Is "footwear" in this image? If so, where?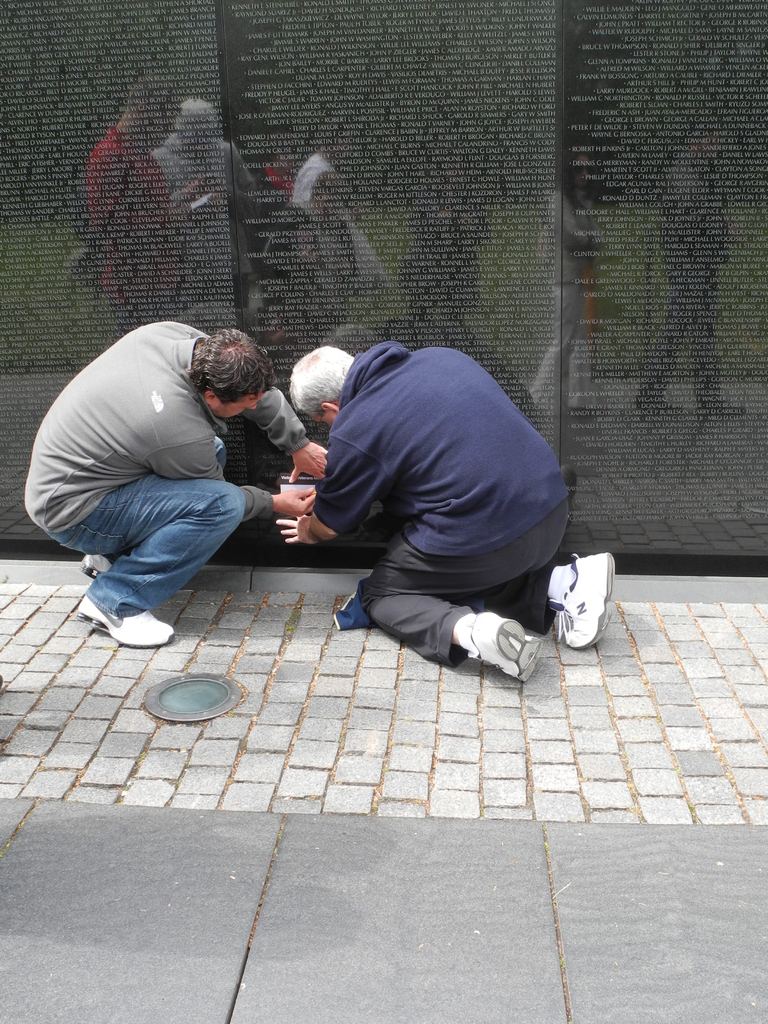
Yes, at 453,605,536,689.
